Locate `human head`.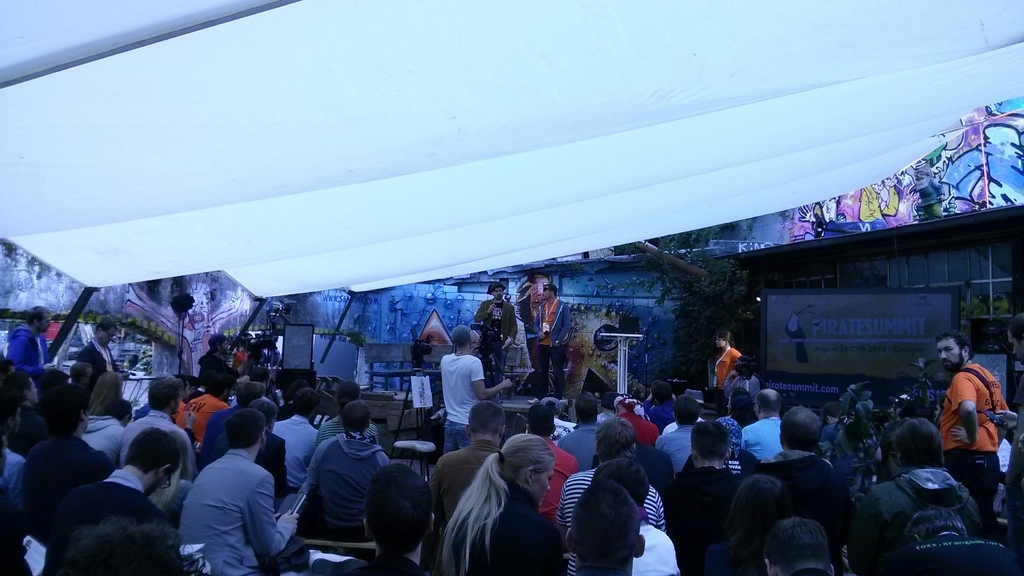
Bounding box: 687,419,735,463.
